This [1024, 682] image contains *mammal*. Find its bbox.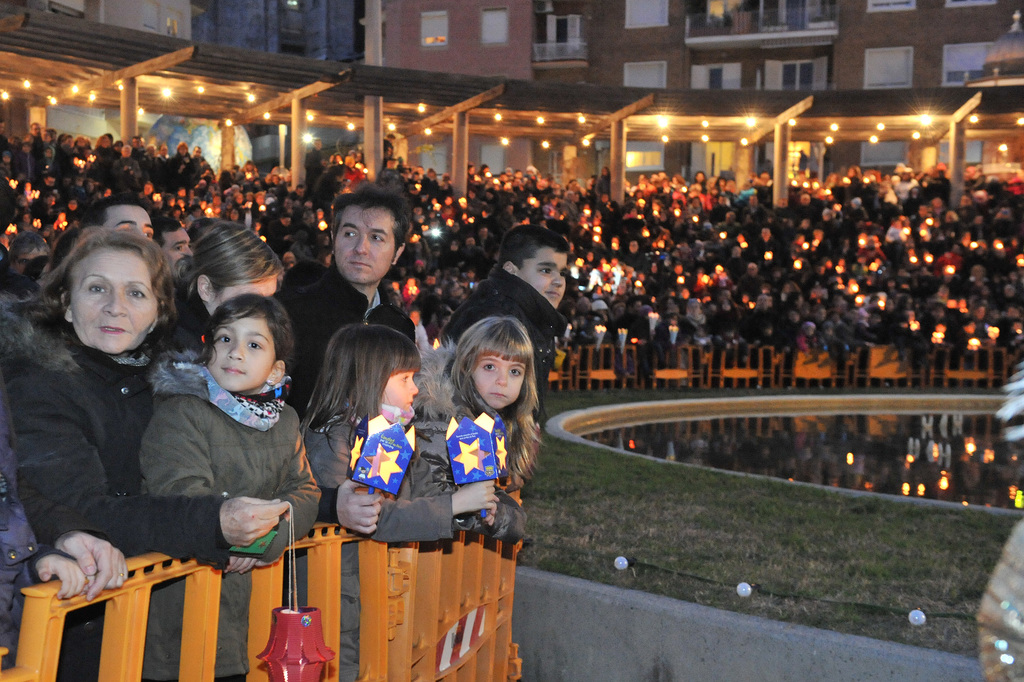
444/225/573/385.
